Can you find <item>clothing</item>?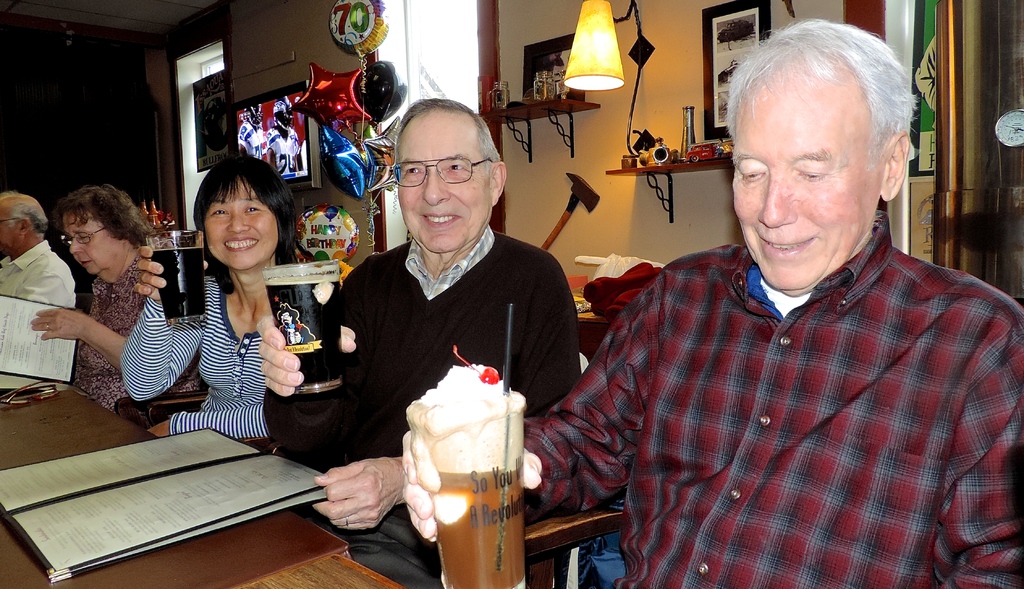
Yes, bounding box: (125, 263, 268, 443).
